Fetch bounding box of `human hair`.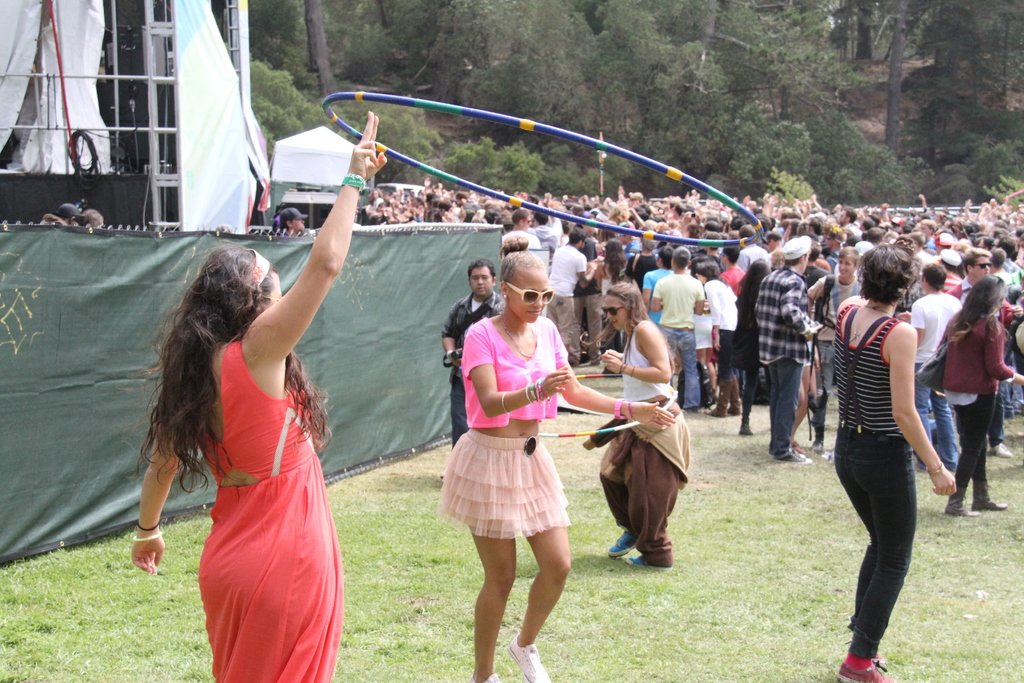
Bbox: <bbox>436, 197, 451, 208</bbox>.
